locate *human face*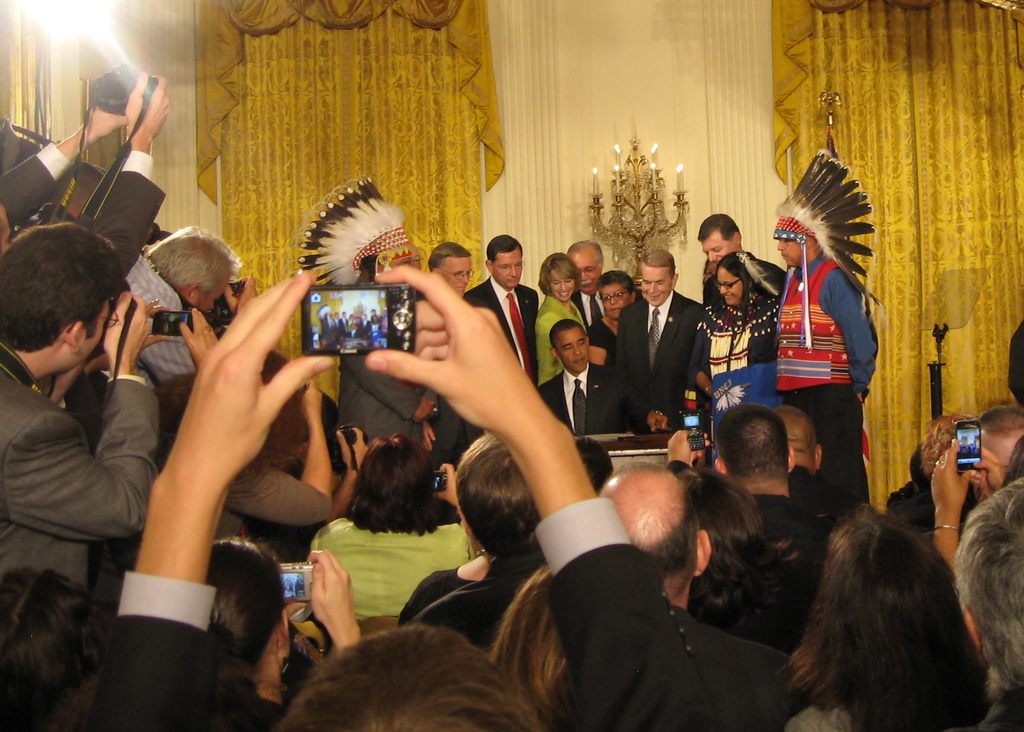
box(569, 250, 601, 292)
